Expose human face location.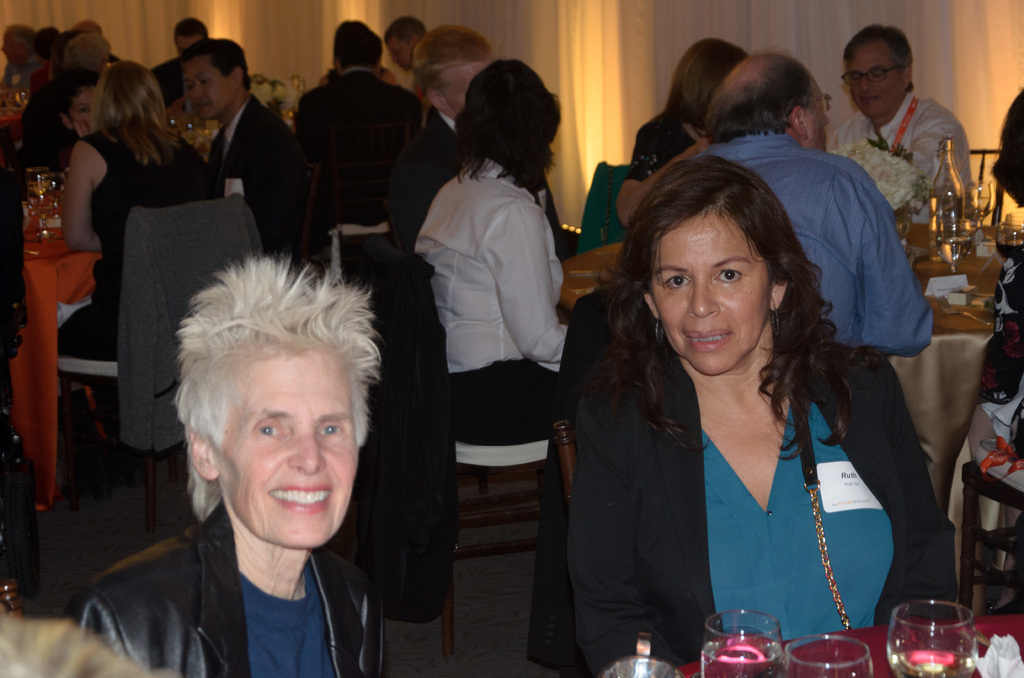
Exposed at [left=220, top=346, right=358, bottom=547].
